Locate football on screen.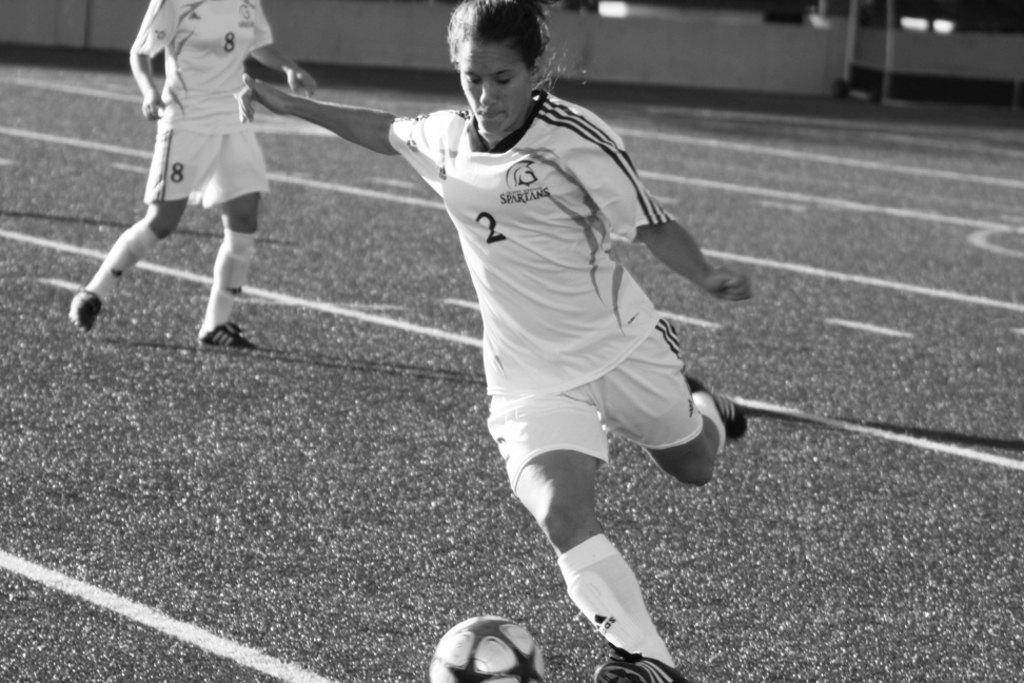
On screen at pyautogui.locateOnScreen(427, 612, 546, 682).
